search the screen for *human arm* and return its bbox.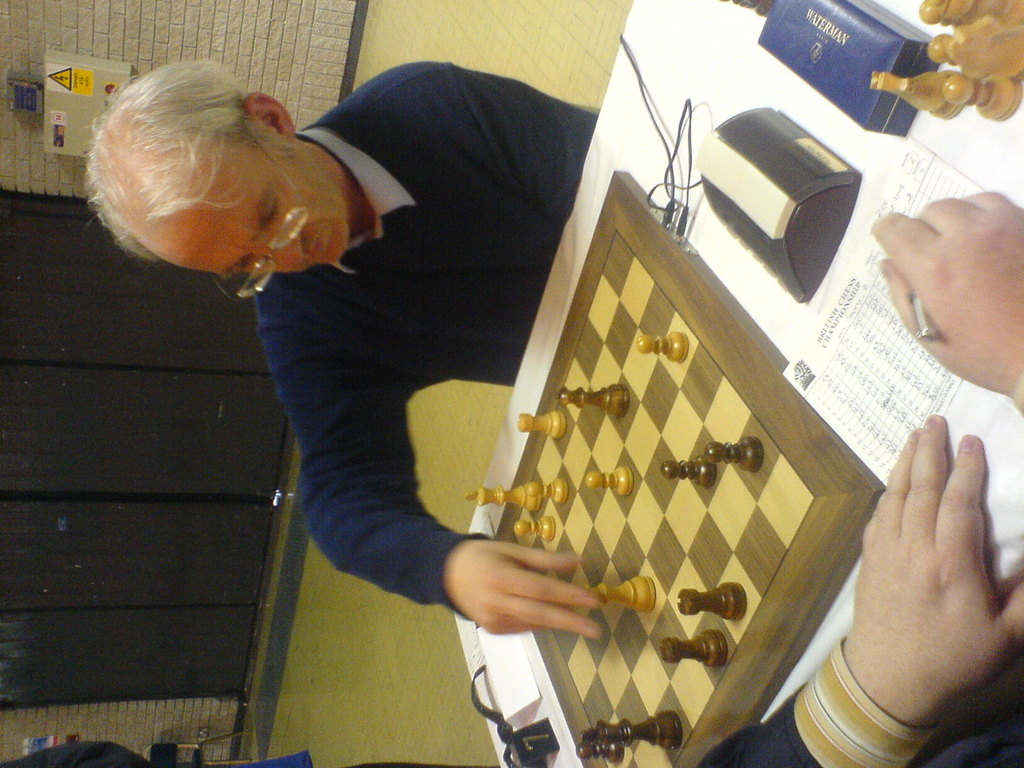
Found: (678,408,1023,767).
